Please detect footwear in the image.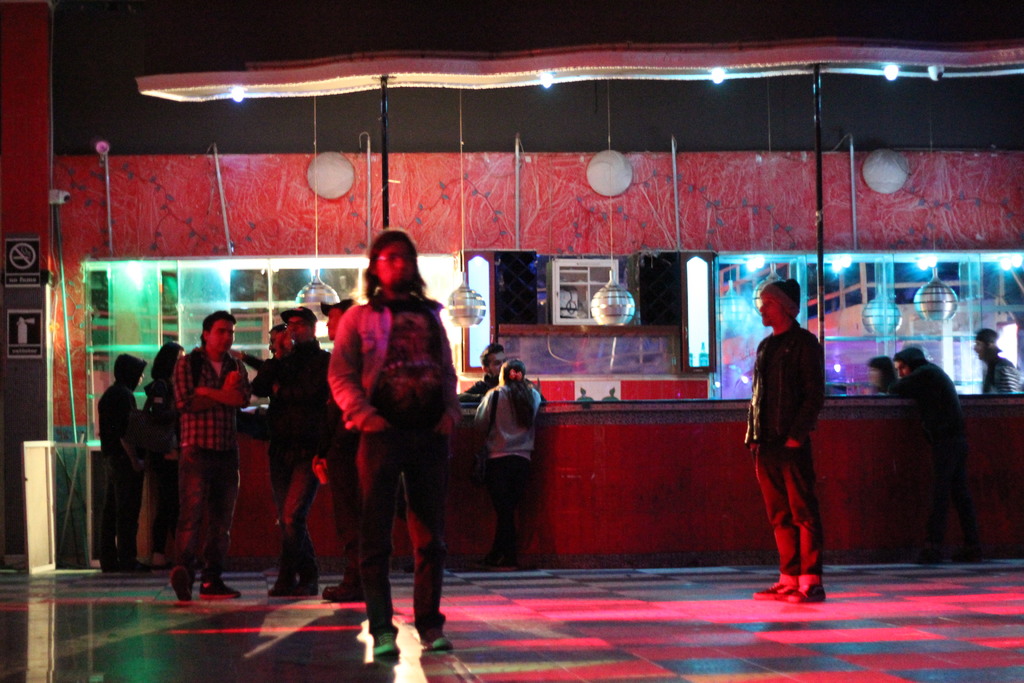
detection(166, 568, 192, 602).
